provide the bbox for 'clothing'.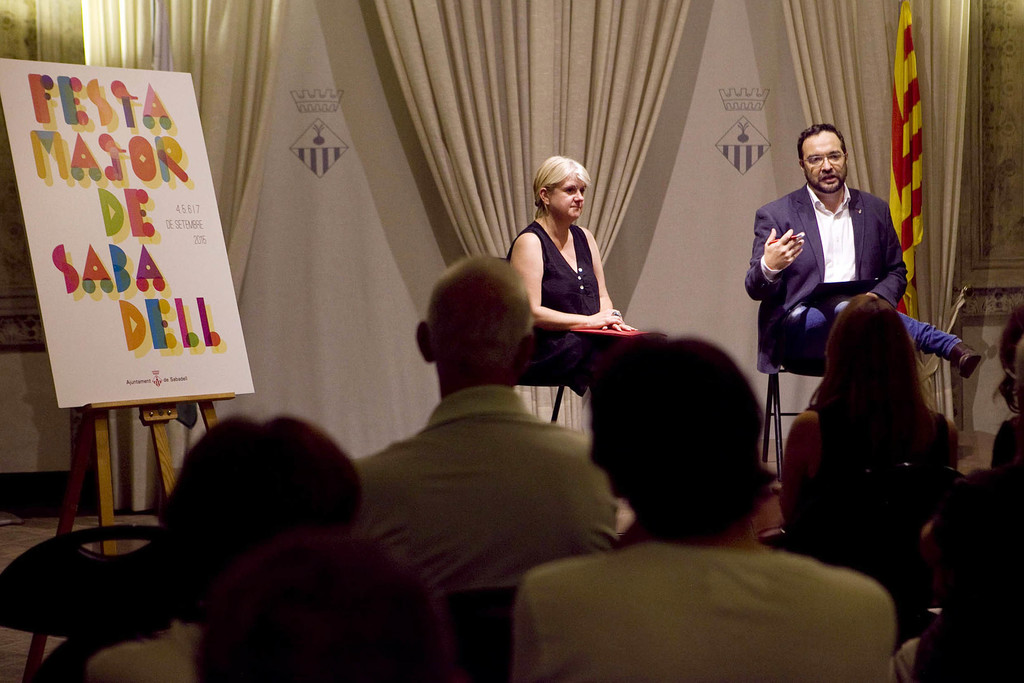
<box>746,186,958,373</box>.
